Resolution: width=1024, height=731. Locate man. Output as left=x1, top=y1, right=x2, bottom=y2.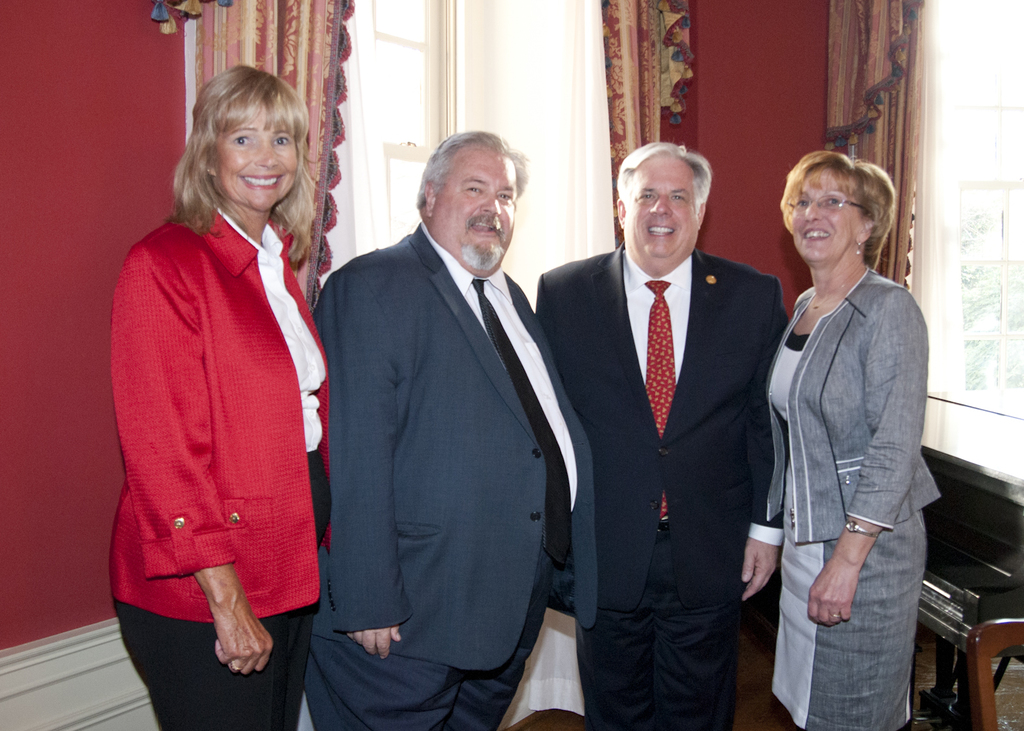
left=319, top=90, right=578, bottom=730.
